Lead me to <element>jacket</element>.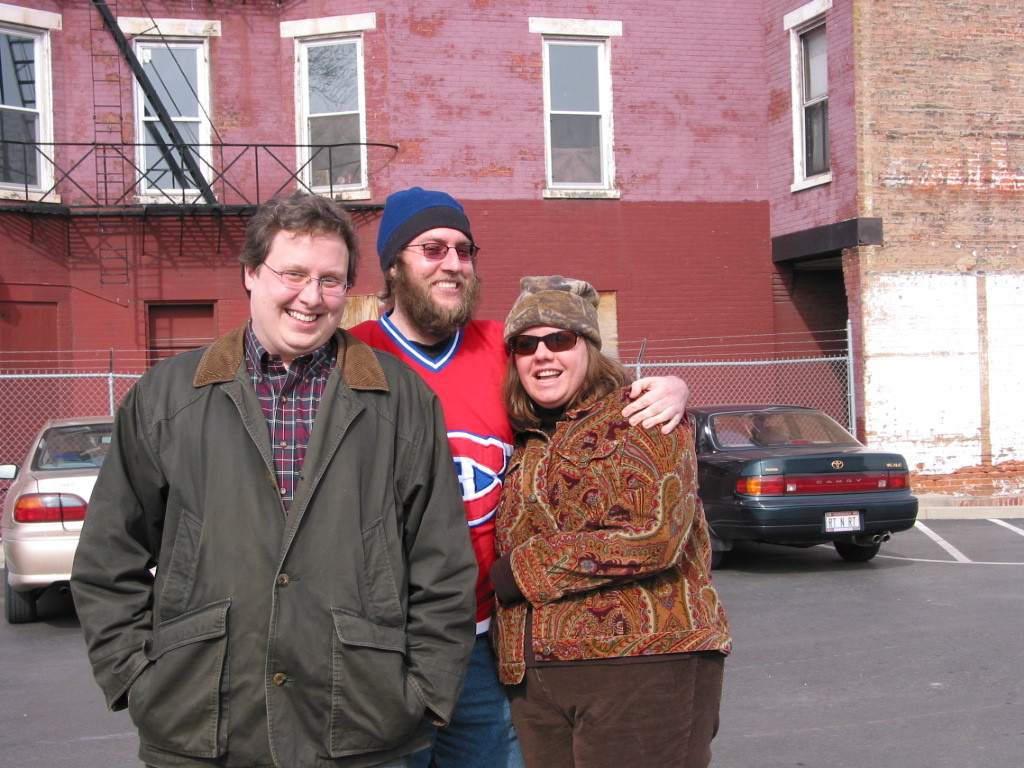
Lead to left=75, top=246, right=459, bottom=745.
